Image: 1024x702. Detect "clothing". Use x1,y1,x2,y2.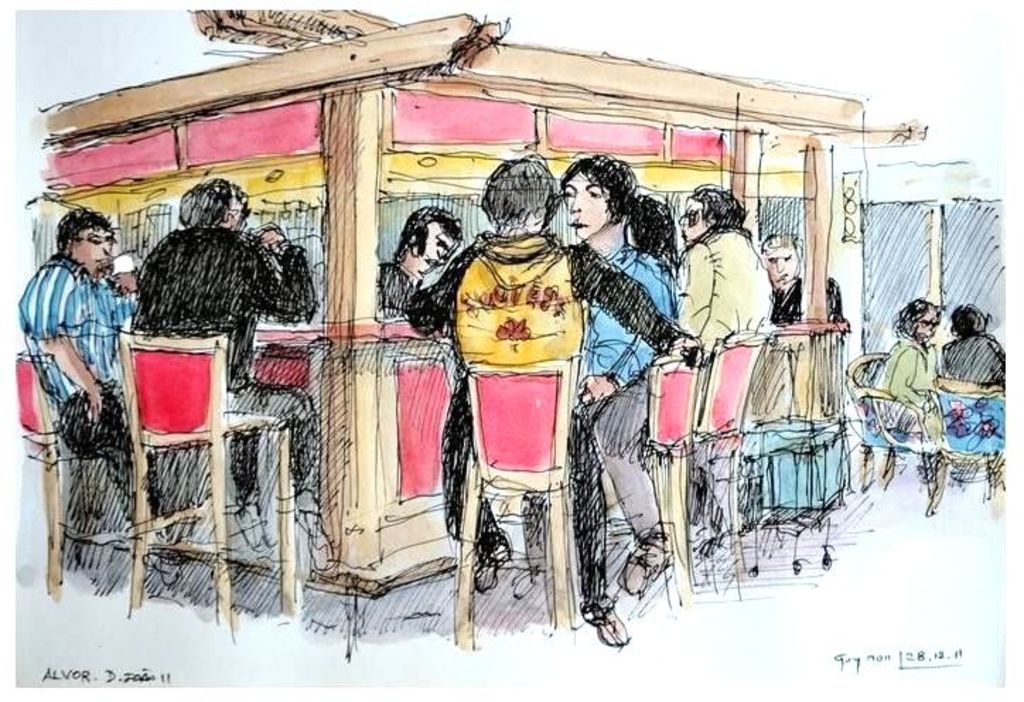
941,334,1006,388.
